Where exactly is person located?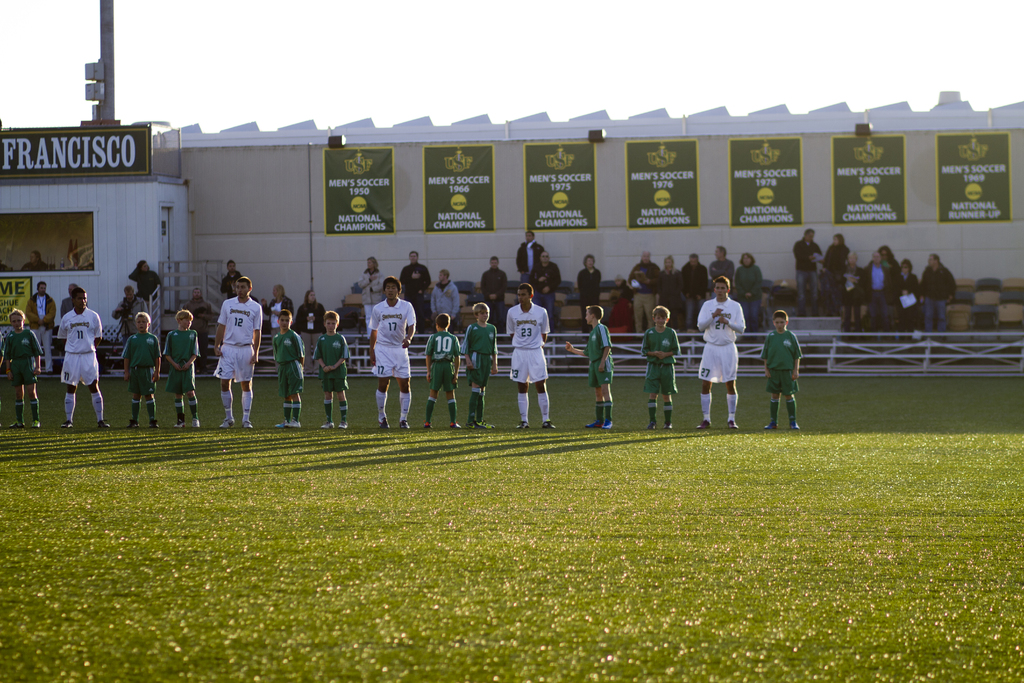
Its bounding box is region(761, 309, 801, 429).
